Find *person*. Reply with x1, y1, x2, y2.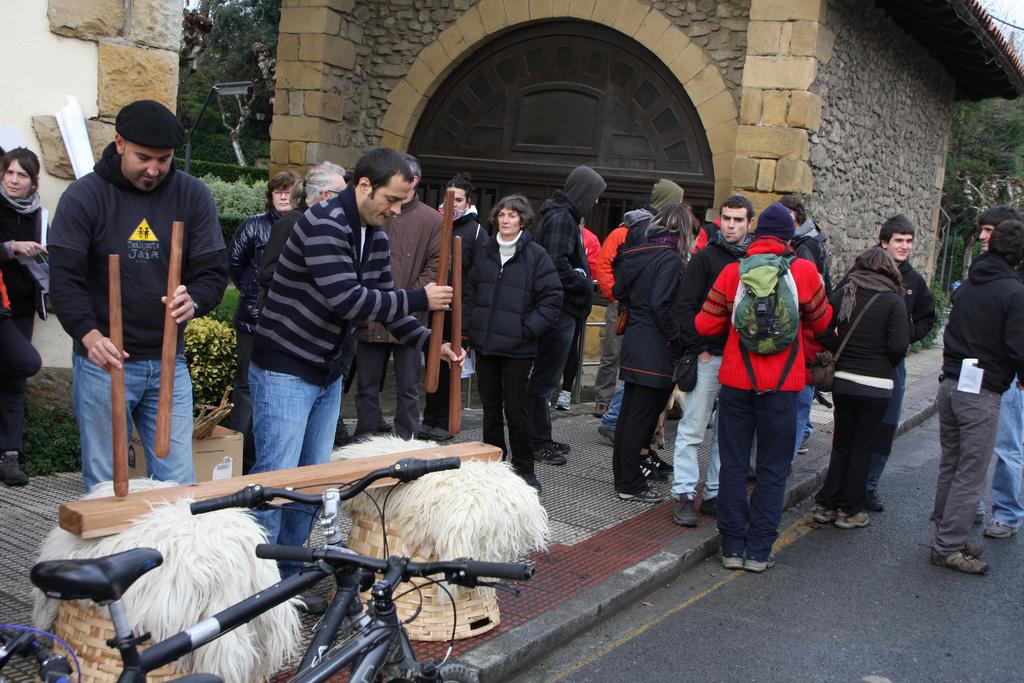
0, 92, 934, 566.
